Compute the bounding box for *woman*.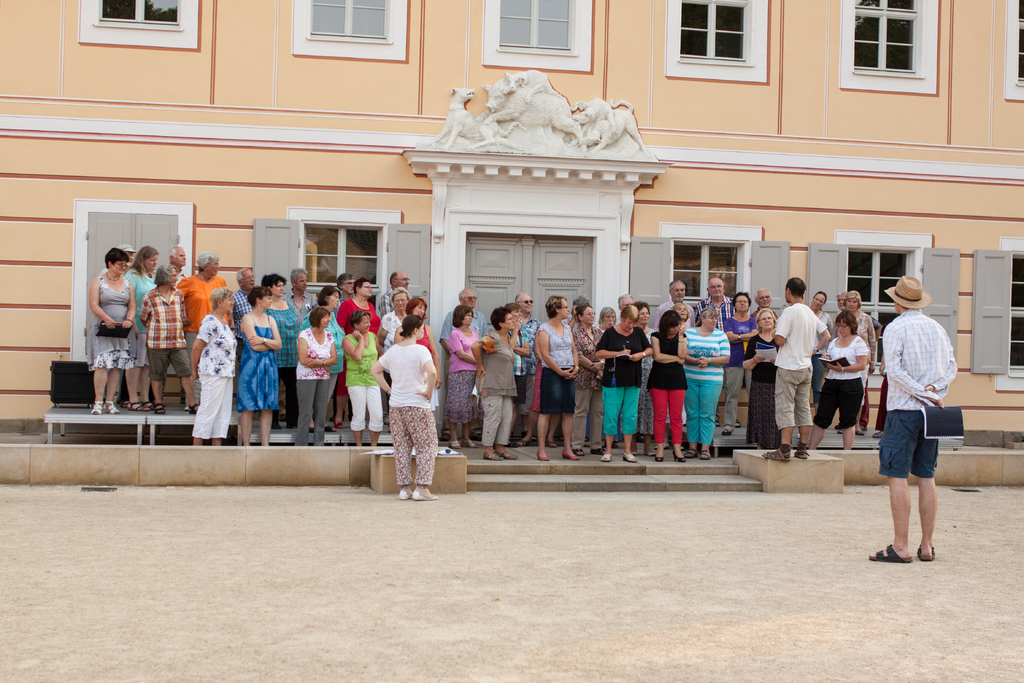
x1=564 y1=306 x2=600 y2=441.
